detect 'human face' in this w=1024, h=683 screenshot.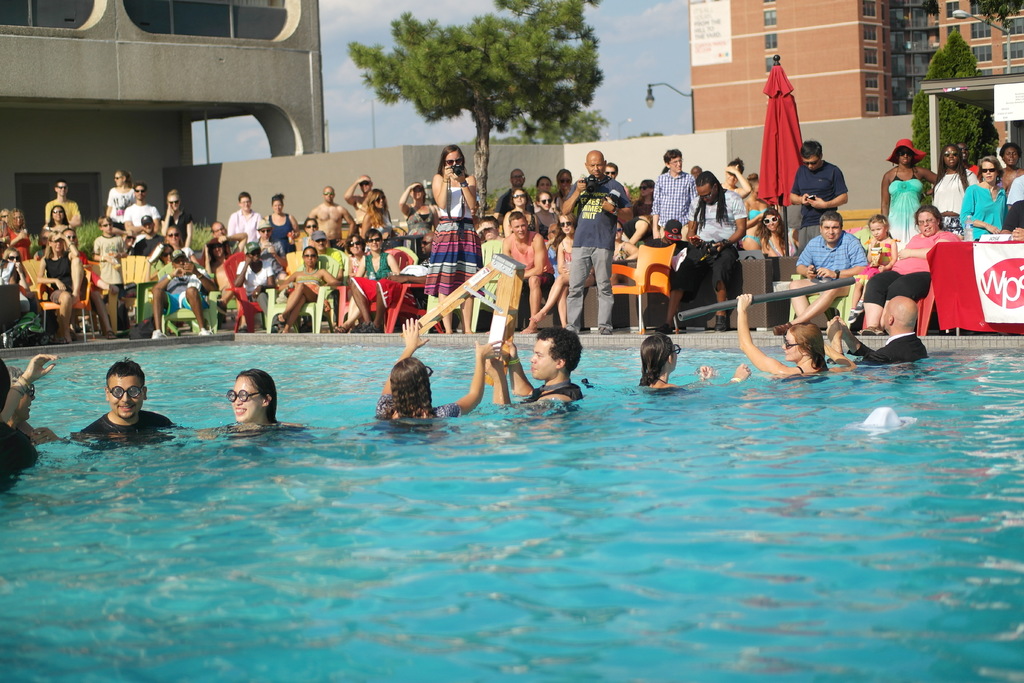
Detection: crop(22, 389, 36, 418).
